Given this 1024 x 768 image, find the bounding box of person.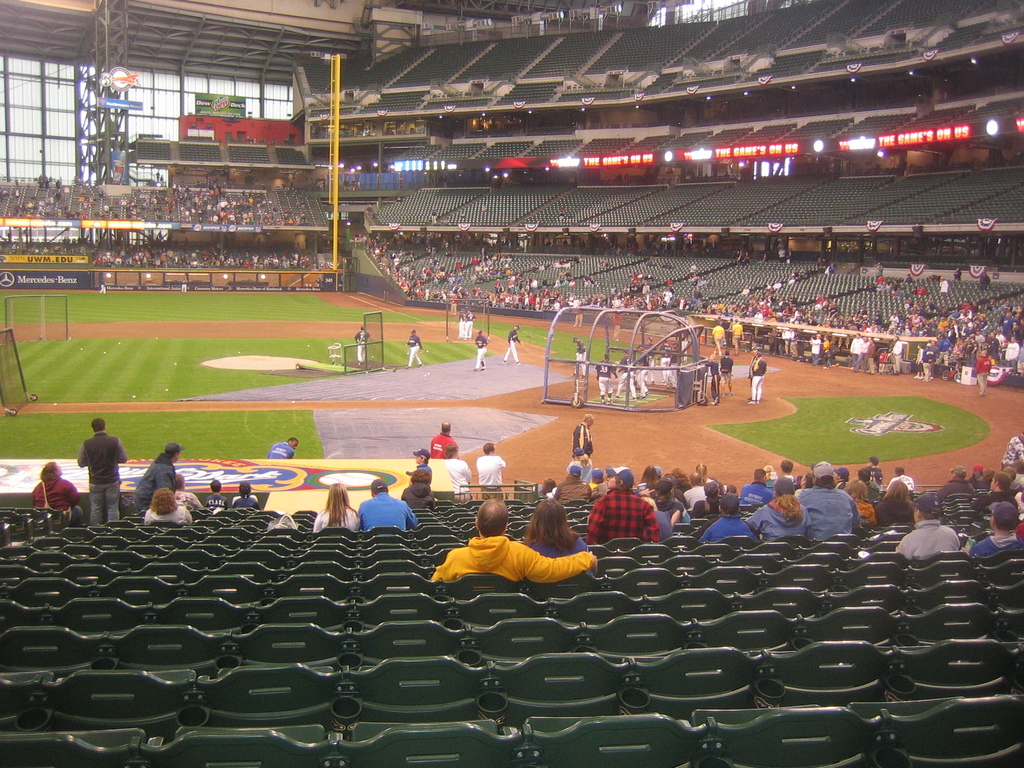
523,503,595,577.
